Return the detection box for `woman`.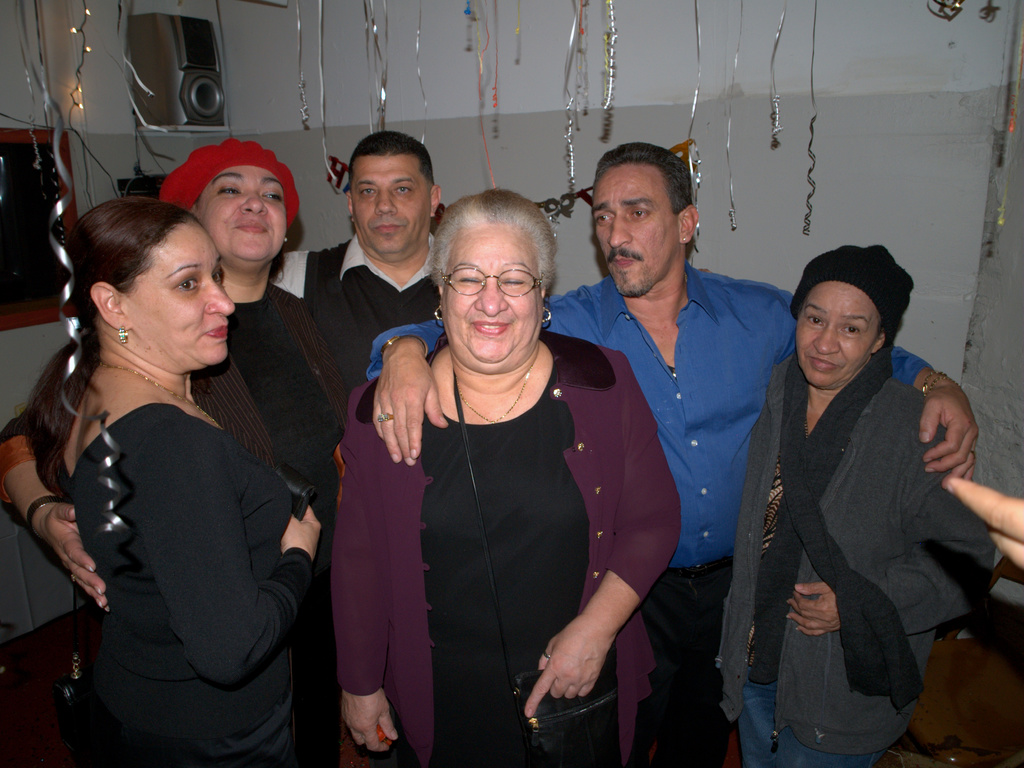
{"x1": 707, "y1": 239, "x2": 1013, "y2": 767}.
